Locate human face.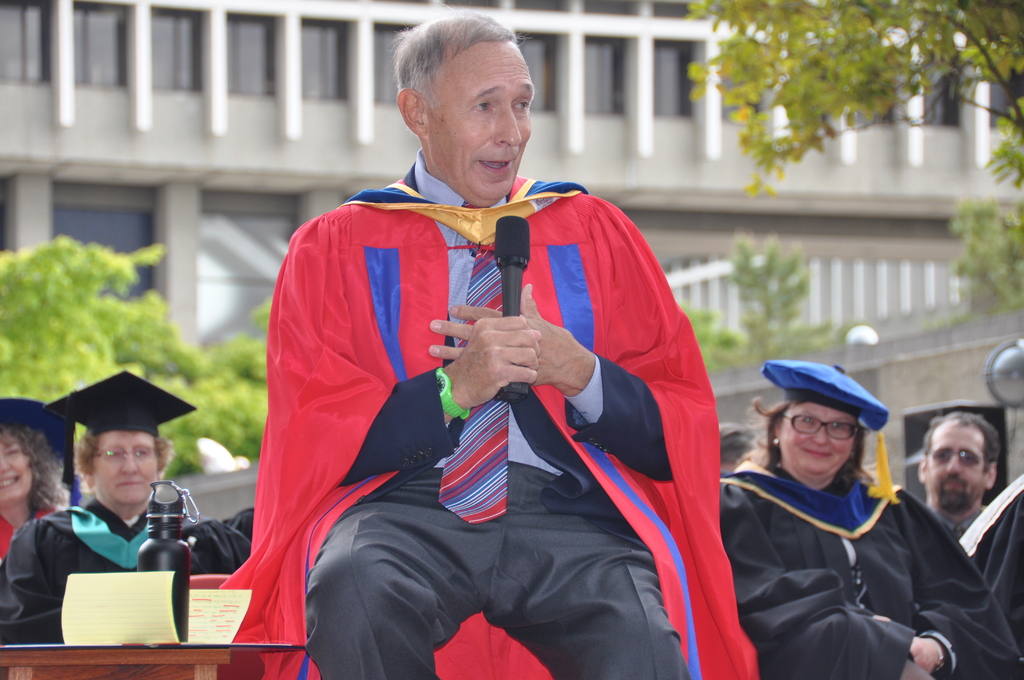
Bounding box: bbox=(92, 433, 162, 512).
